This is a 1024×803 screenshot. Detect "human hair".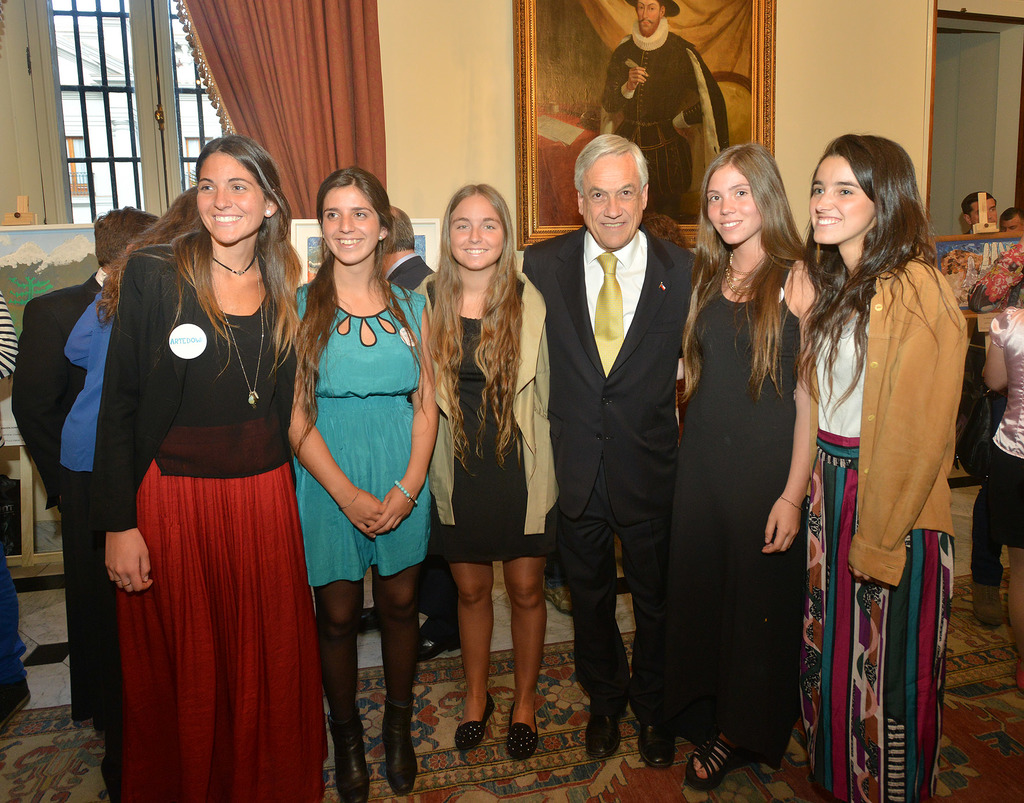
[86, 178, 207, 321].
